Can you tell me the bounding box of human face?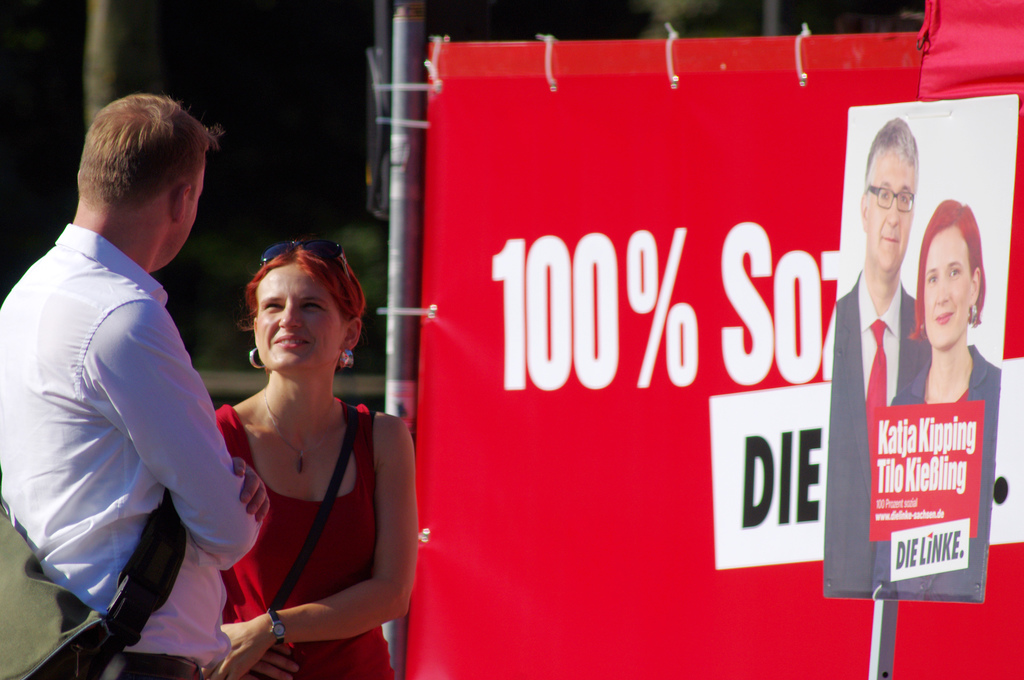
region(861, 146, 913, 277).
